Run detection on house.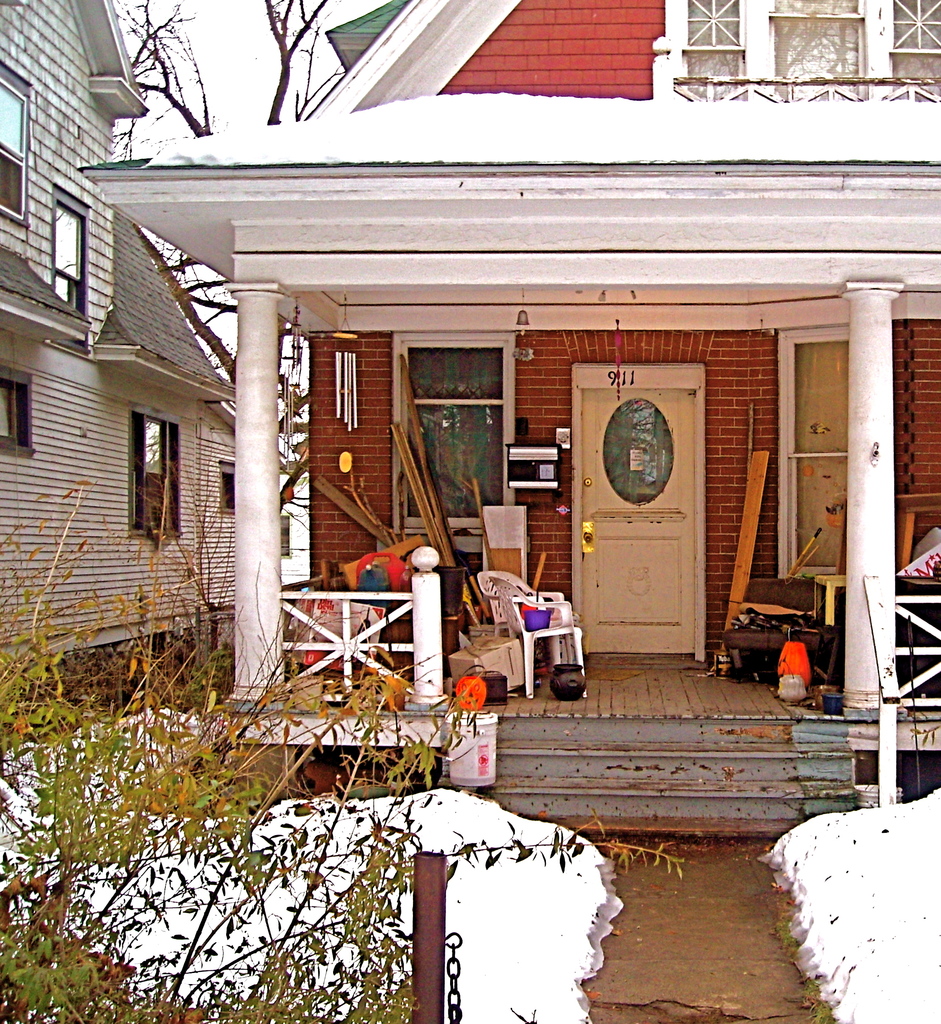
Result: l=71, t=0, r=940, b=732.
